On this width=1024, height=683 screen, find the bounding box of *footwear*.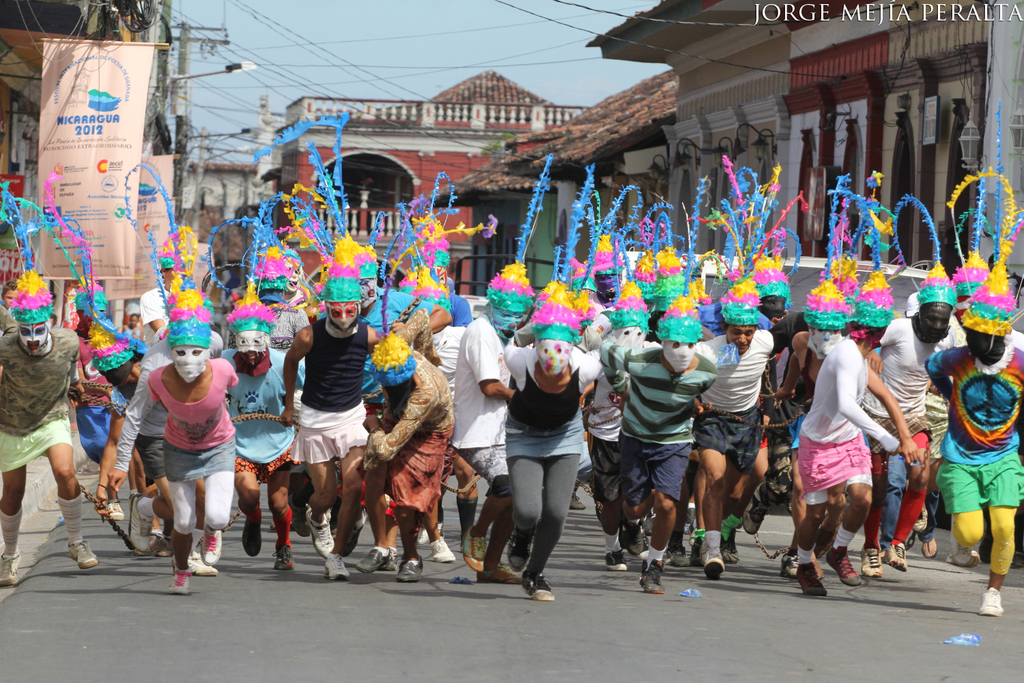
Bounding box: box(856, 544, 885, 578).
